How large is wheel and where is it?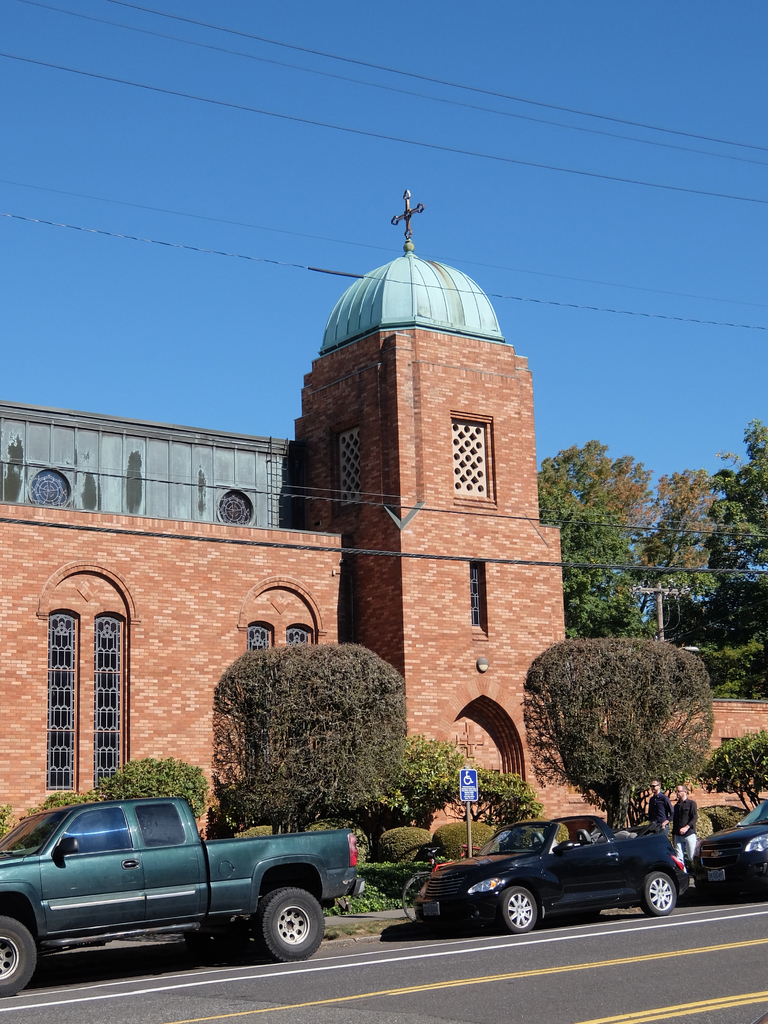
Bounding box: bbox=[643, 877, 680, 916].
